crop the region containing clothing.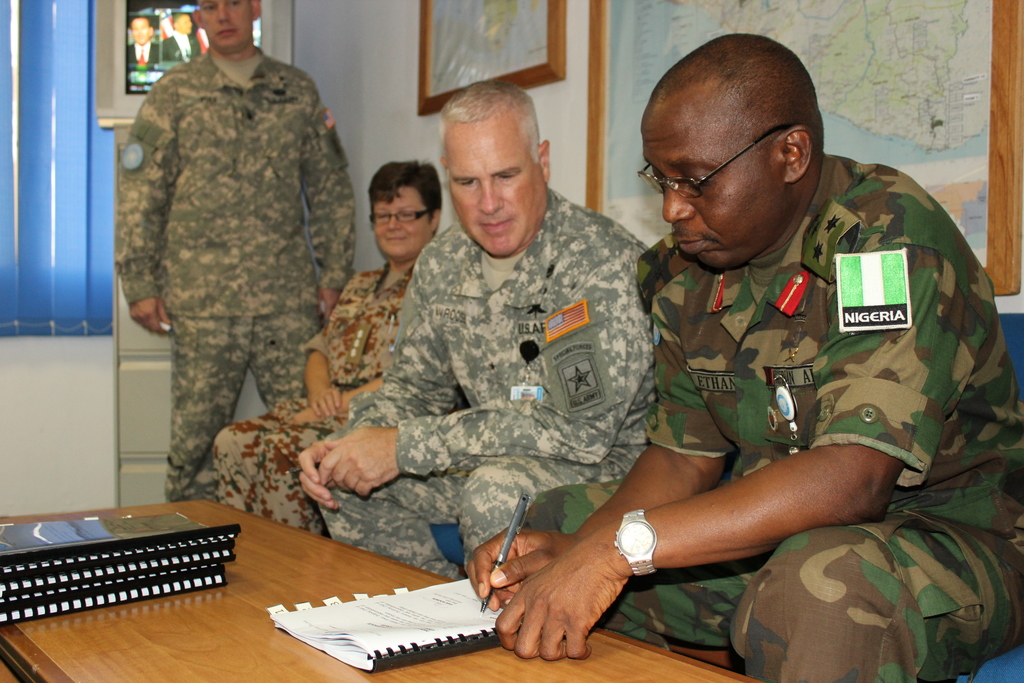
Crop region: {"left": 372, "top": 201, "right": 644, "bottom": 465}.
